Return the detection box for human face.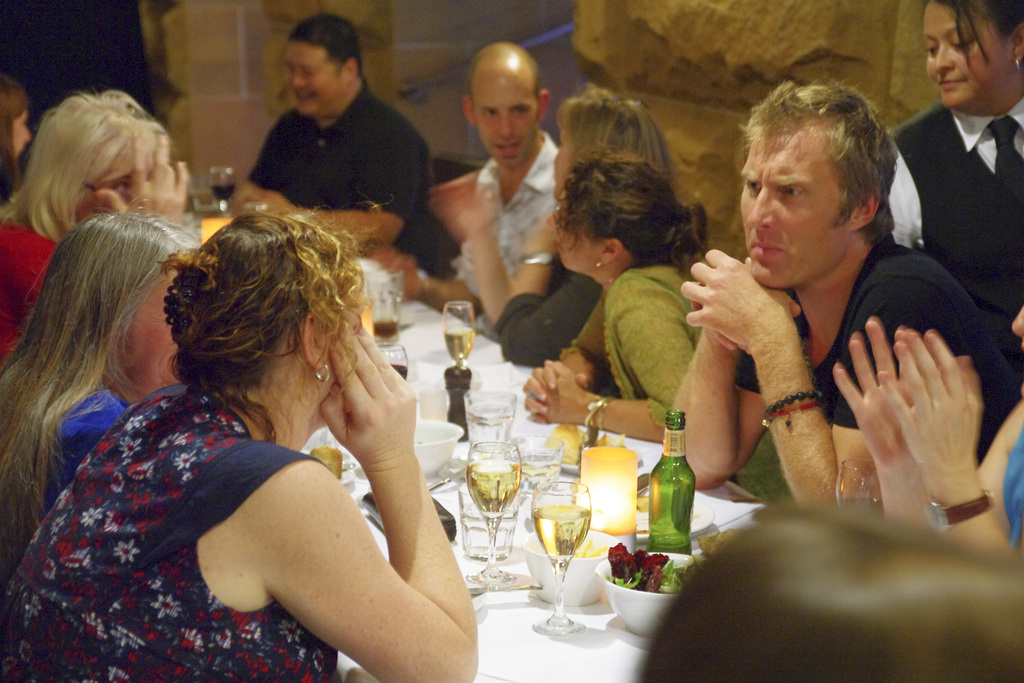
l=5, t=110, r=30, b=165.
